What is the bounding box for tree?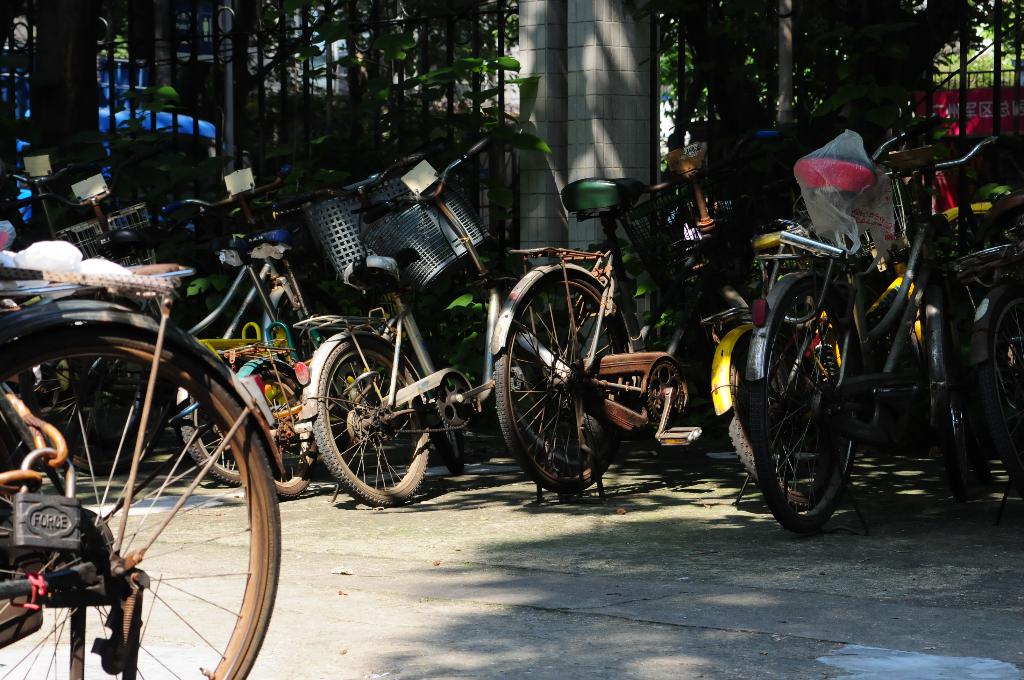
[x1=0, y1=0, x2=1023, y2=337].
